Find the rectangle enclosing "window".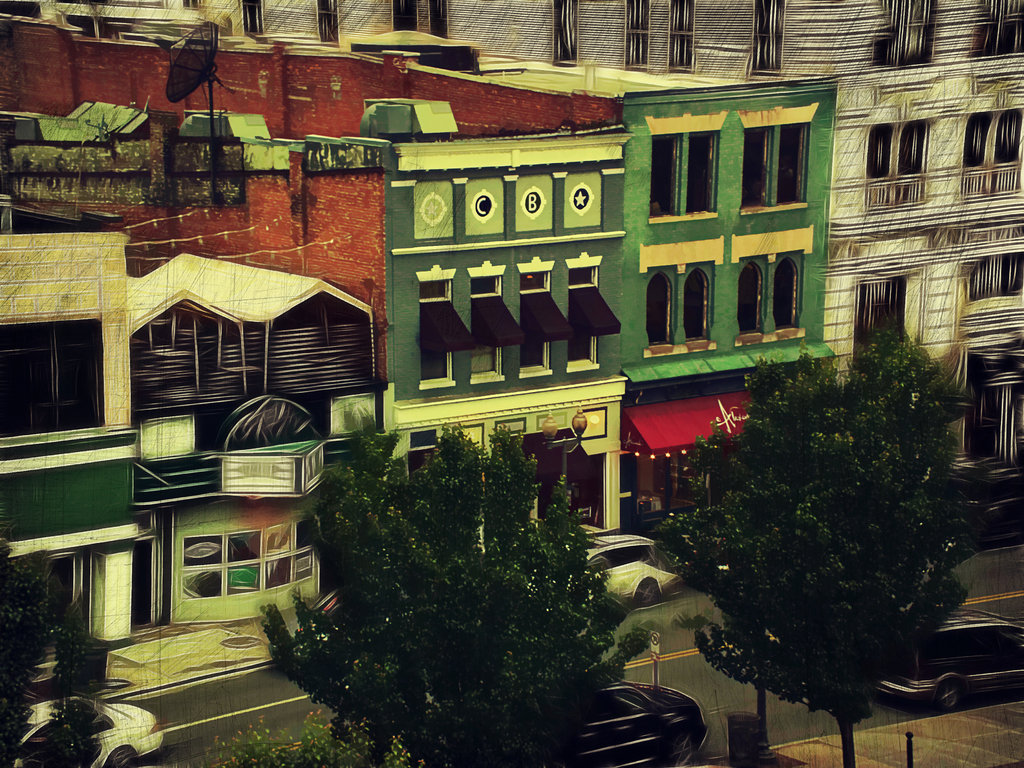
(x1=562, y1=264, x2=620, y2=364).
